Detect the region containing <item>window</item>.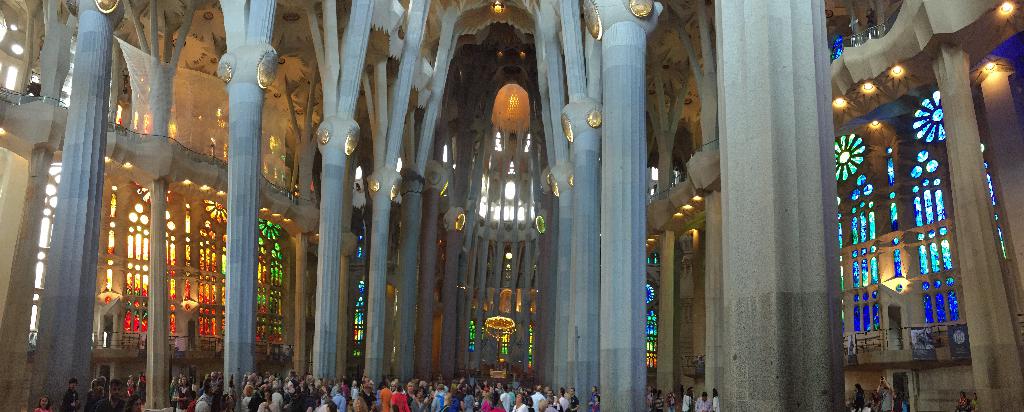
<box>89,176,285,359</box>.
